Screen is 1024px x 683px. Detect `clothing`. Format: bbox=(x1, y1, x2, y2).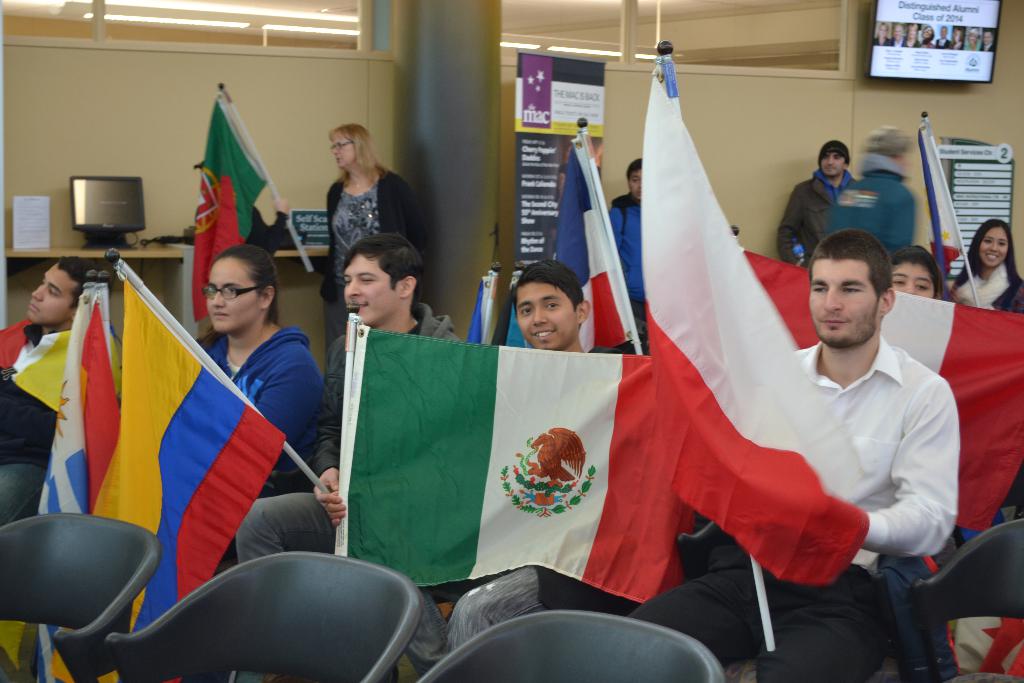
bbox=(633, 338, 962, 682).
